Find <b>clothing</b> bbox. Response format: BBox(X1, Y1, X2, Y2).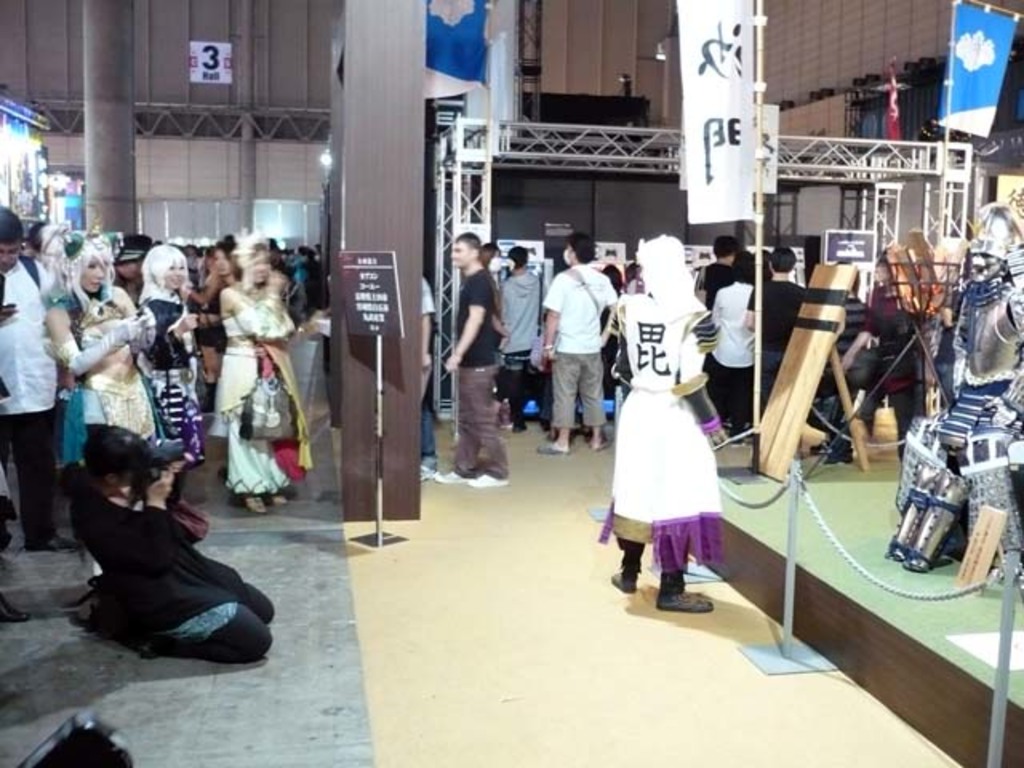
BBox(445, 270, 507, 483).
